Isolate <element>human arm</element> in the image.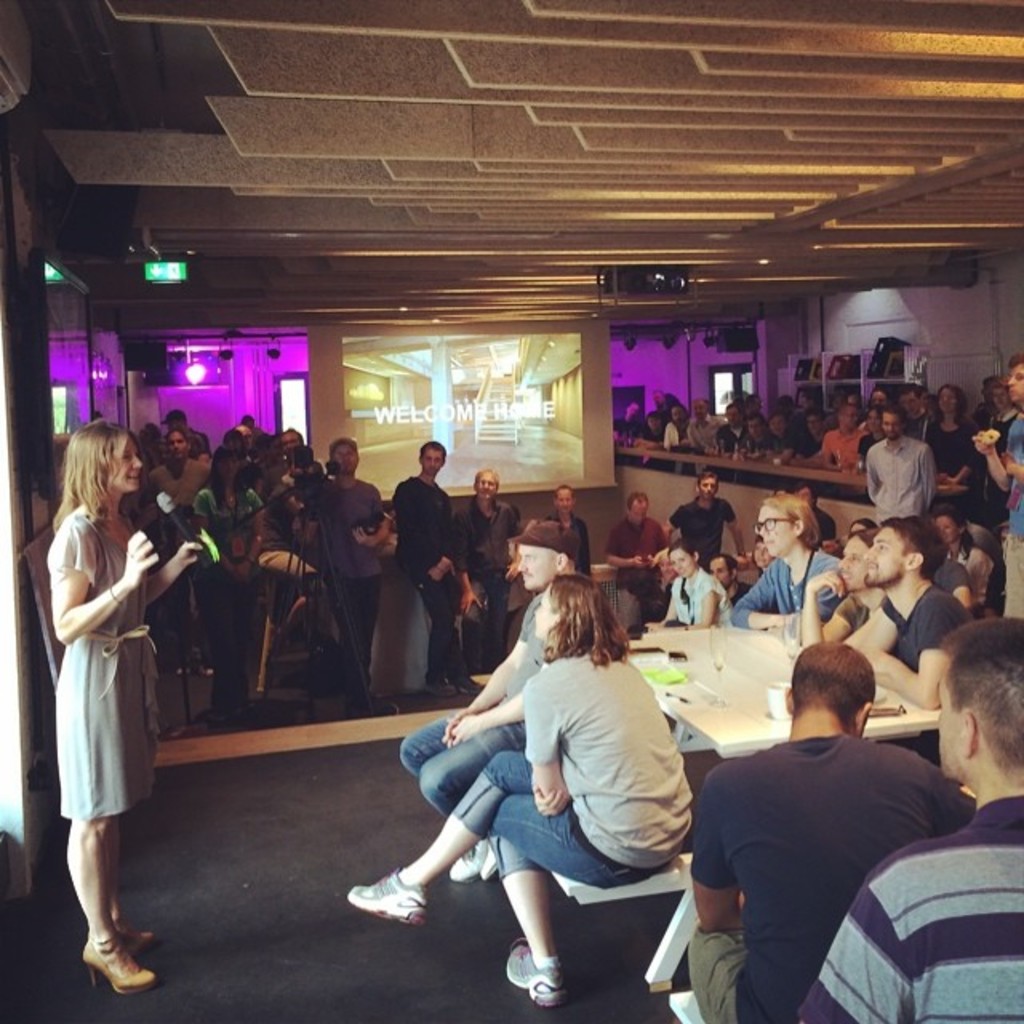
Isolated region: (x1=922, y1=766, x2=978, y2=826).
